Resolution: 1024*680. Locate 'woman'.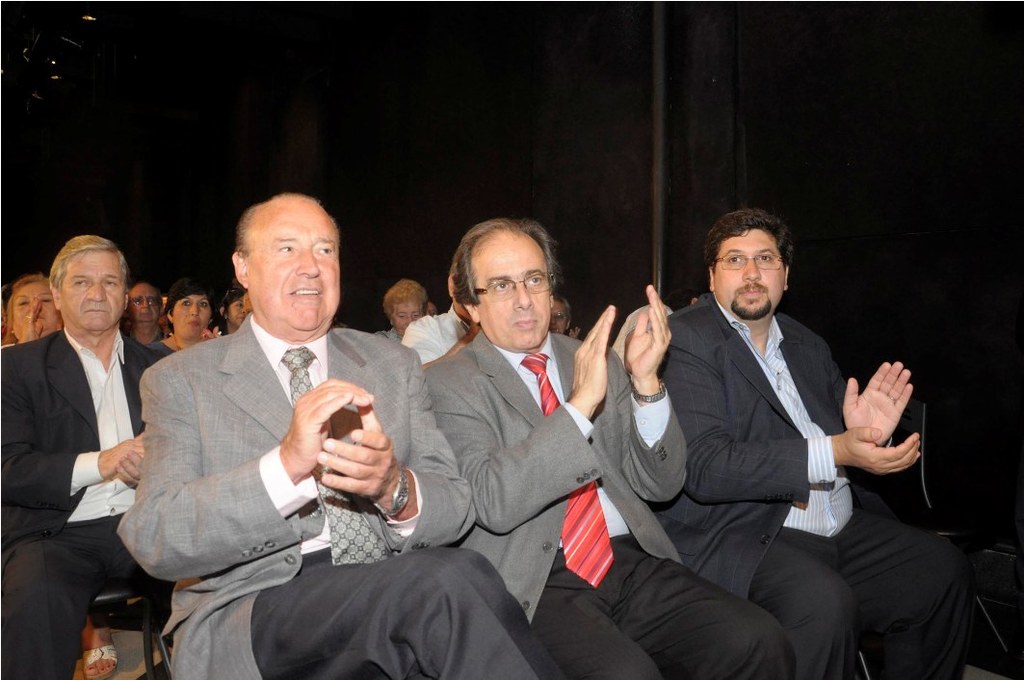
(left=0, top=275, right=58, bottom=341).
